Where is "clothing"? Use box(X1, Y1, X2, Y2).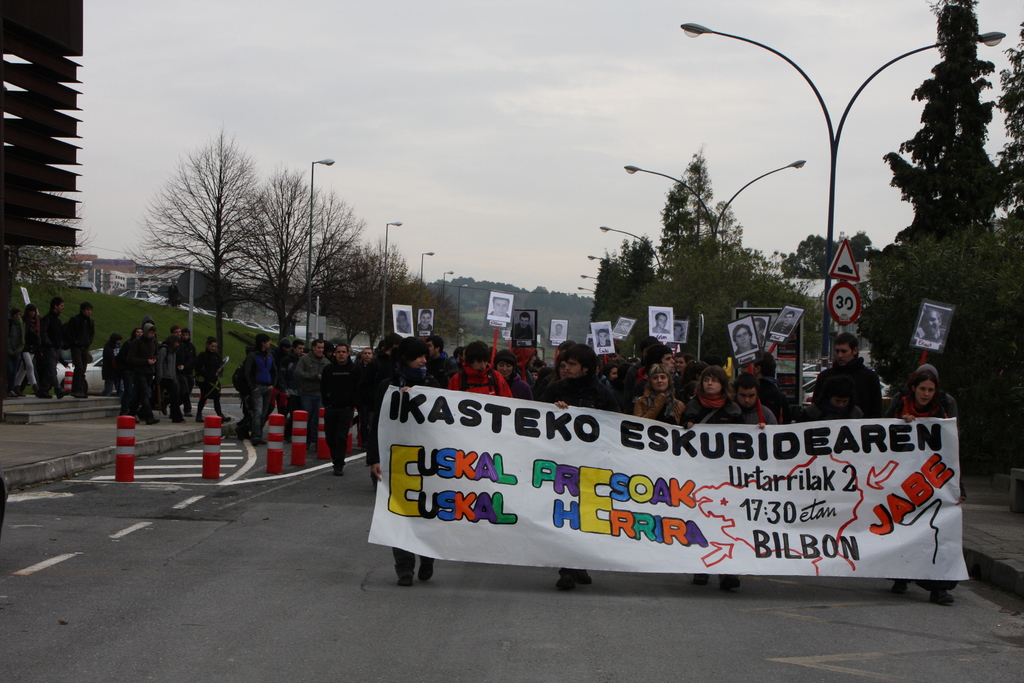
box(158, 340, 175, 420).
